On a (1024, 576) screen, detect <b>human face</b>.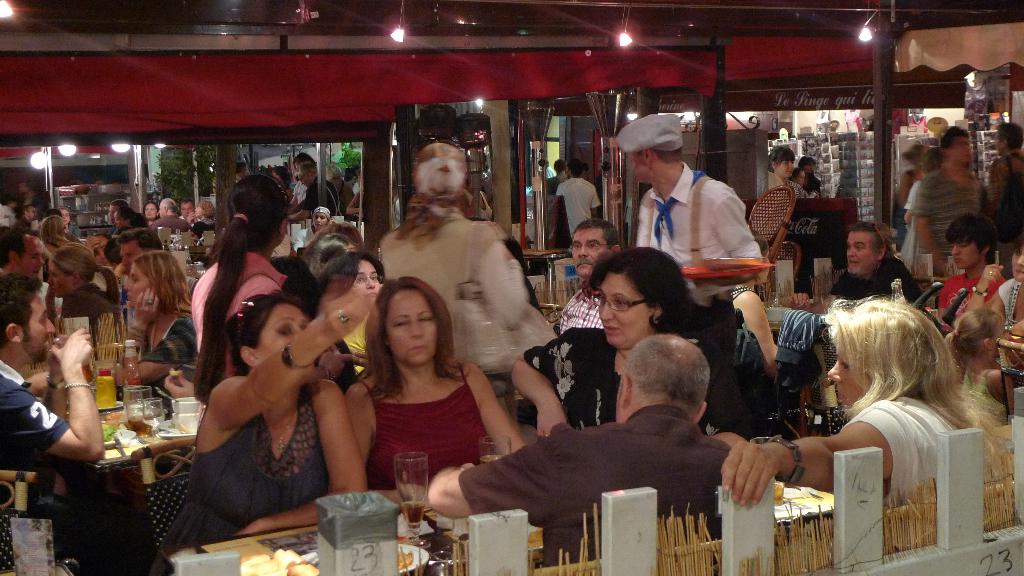
[left=825, top=357, right=865, bottom=406].
